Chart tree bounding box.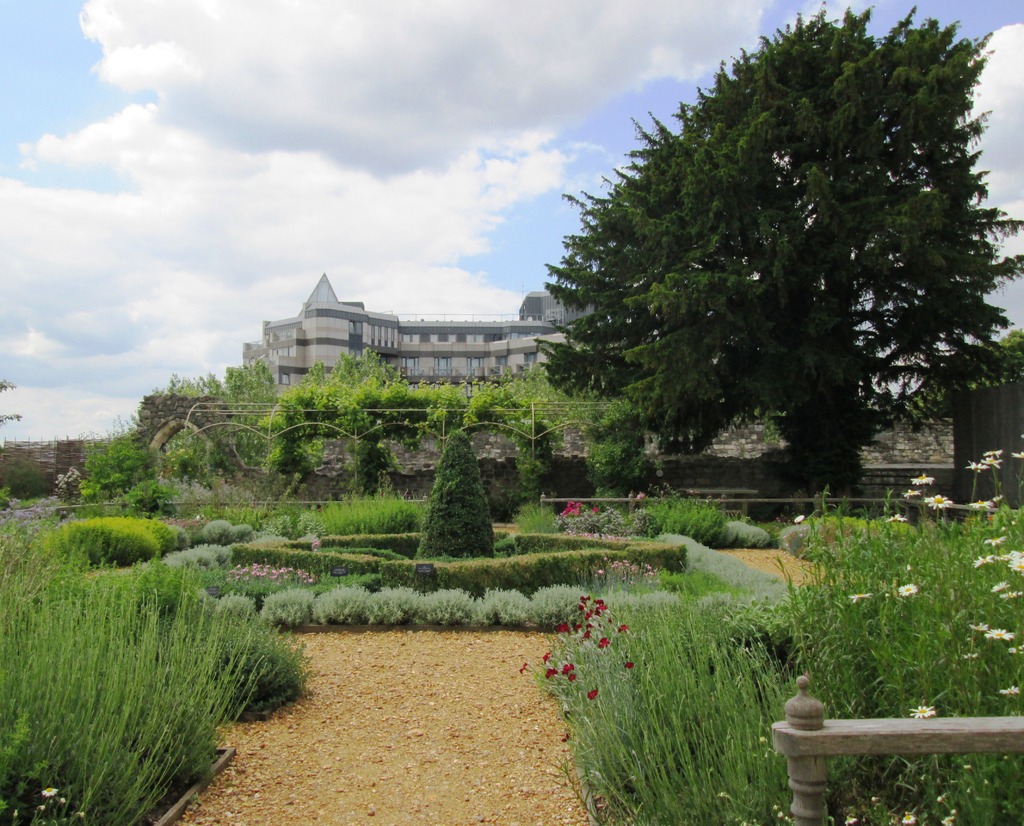
Charted: x1=531, y1=3, x2=1023, y2=517.
